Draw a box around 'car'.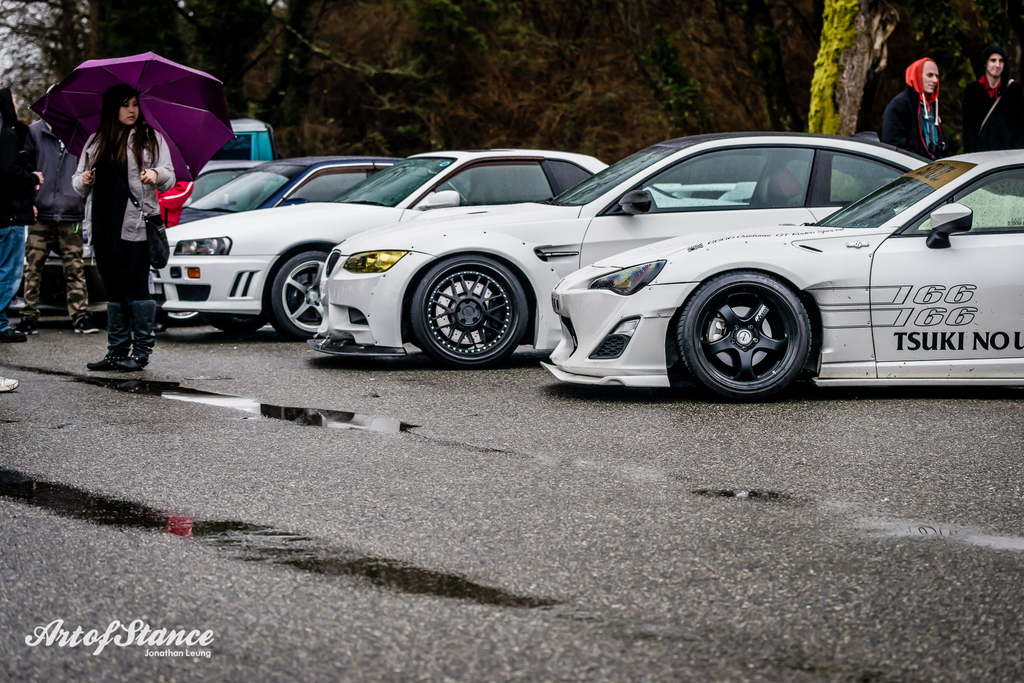
{"x1": 538, "y1": 148, "x2": 1023, "y2": 402}.
